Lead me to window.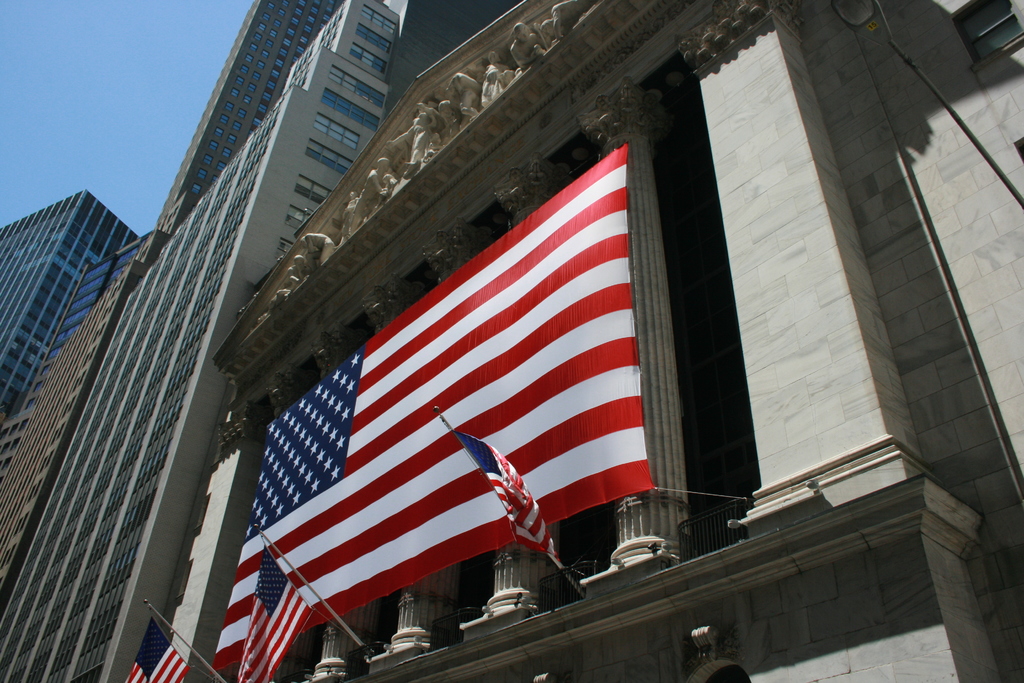
Lead to box(304, 24, 310, 33).
